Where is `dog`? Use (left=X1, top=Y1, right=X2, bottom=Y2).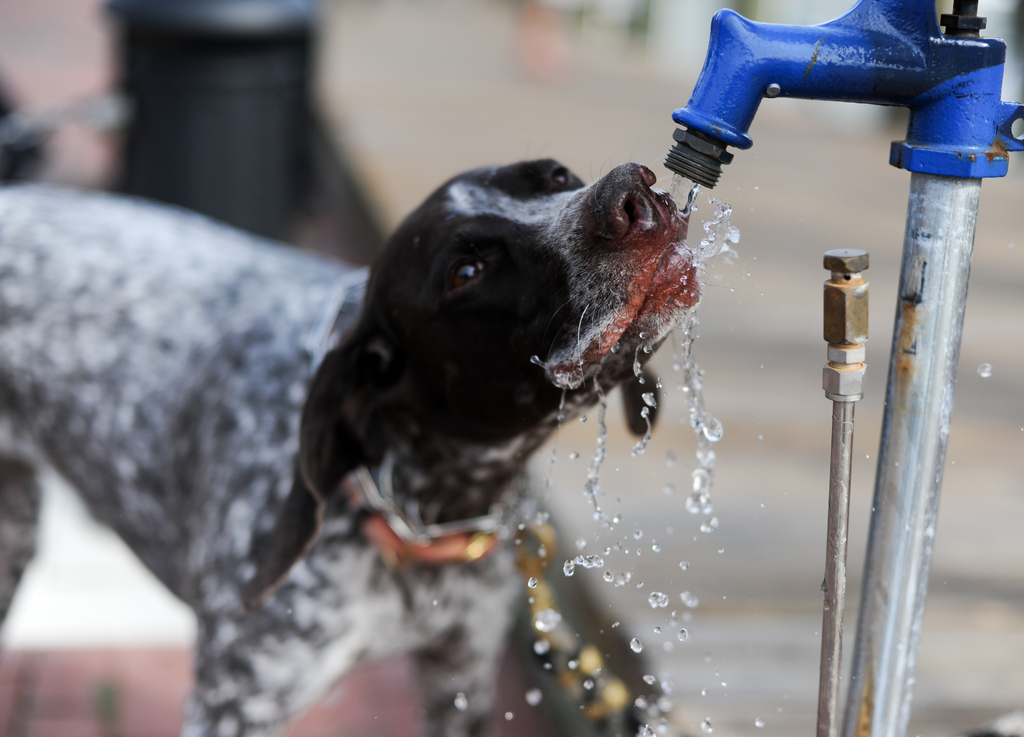
(left=0, top=157, right=699, bottom=736).
